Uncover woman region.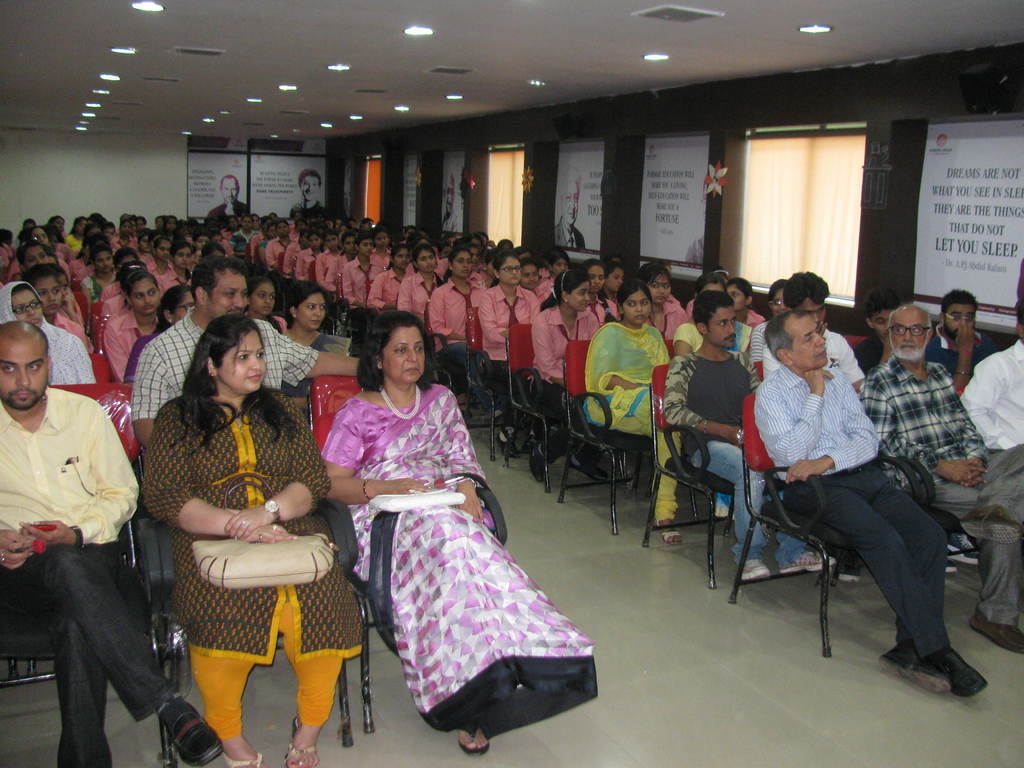
Uncovered: box=[266, 219, 295, 324].
